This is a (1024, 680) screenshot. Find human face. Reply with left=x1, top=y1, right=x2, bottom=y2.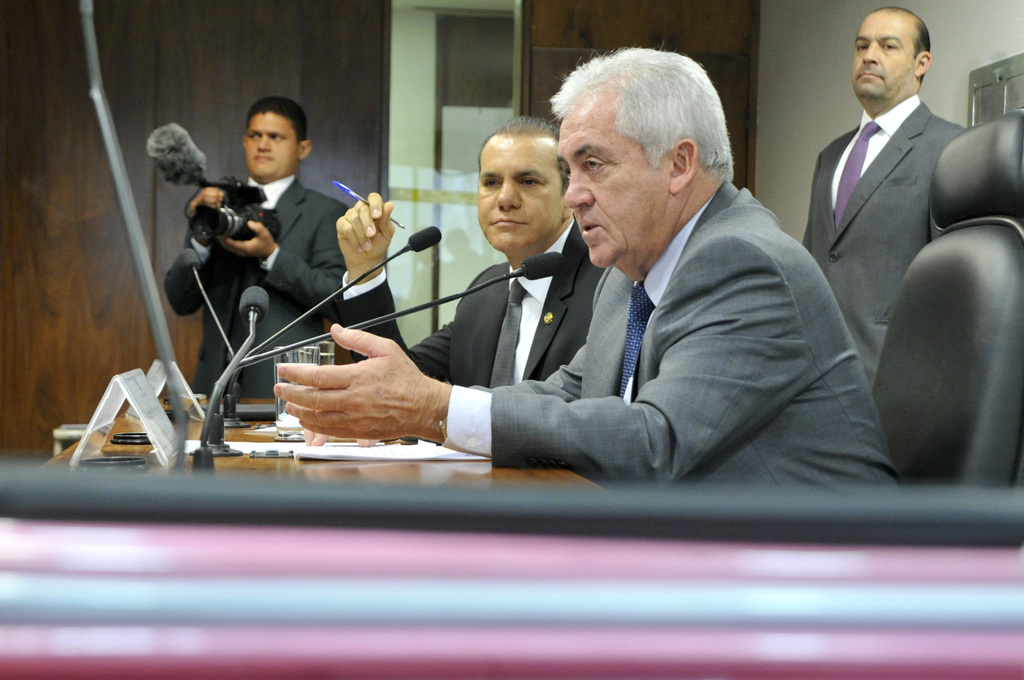
left=550, top=89, right=653, bottom=277.
